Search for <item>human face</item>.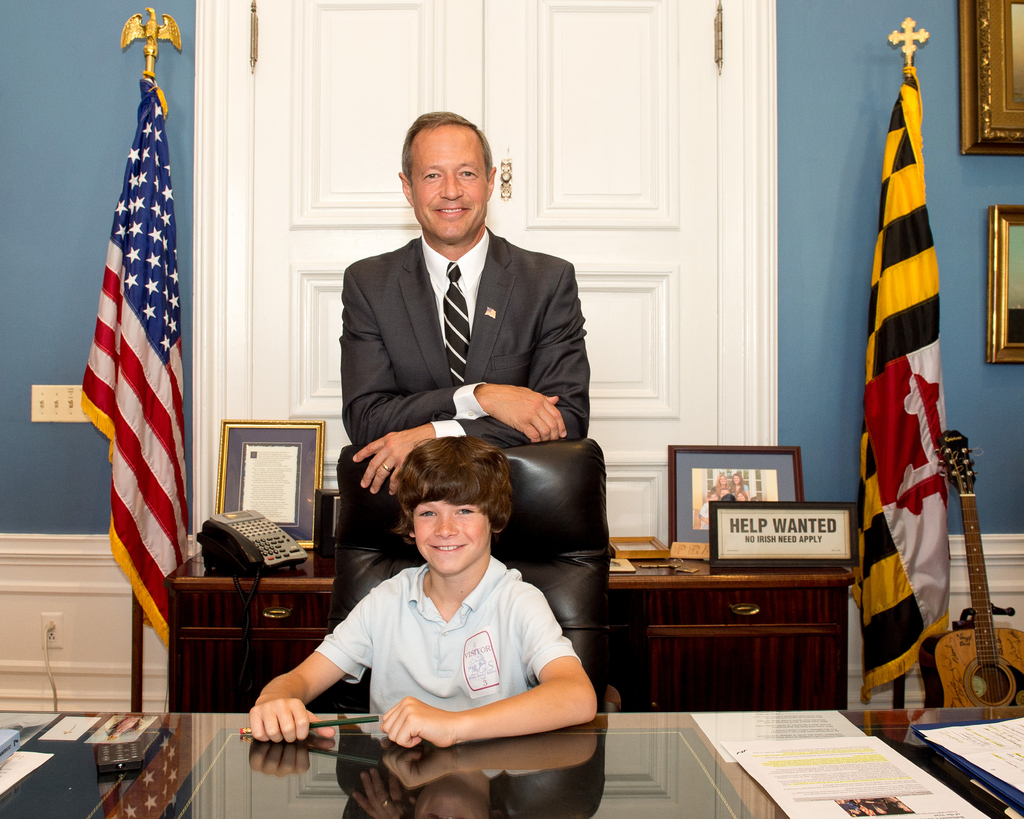
Found at {"x1": 709, "y1": 491, "x2": 719, "y2": 505}.
